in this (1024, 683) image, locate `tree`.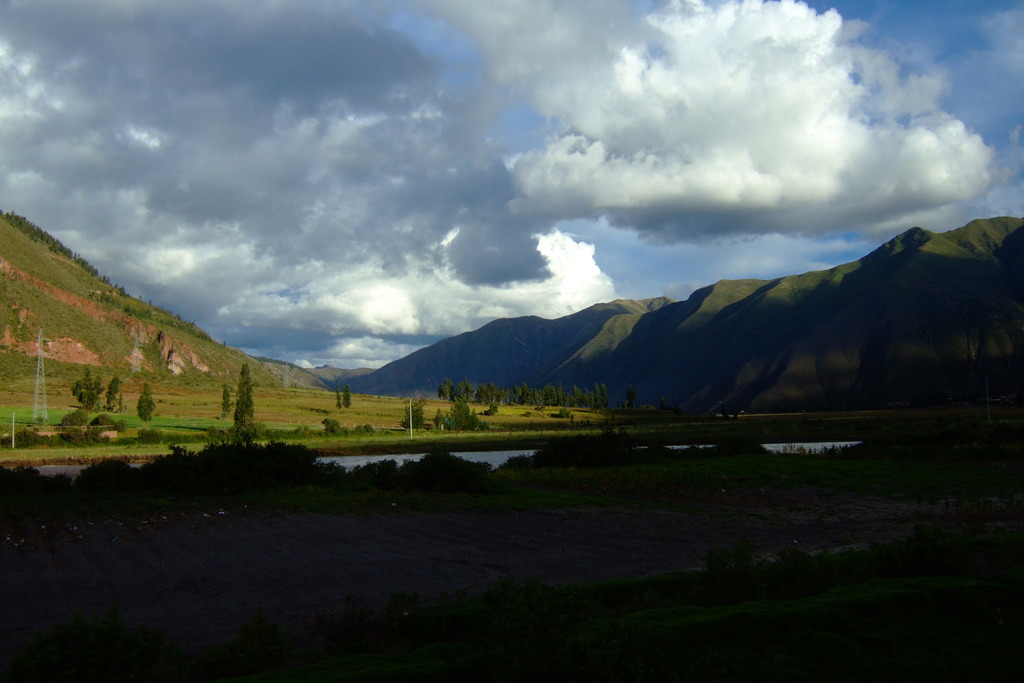
Bounding box: [x1=221, y1=384, x2=231, y2=415].
